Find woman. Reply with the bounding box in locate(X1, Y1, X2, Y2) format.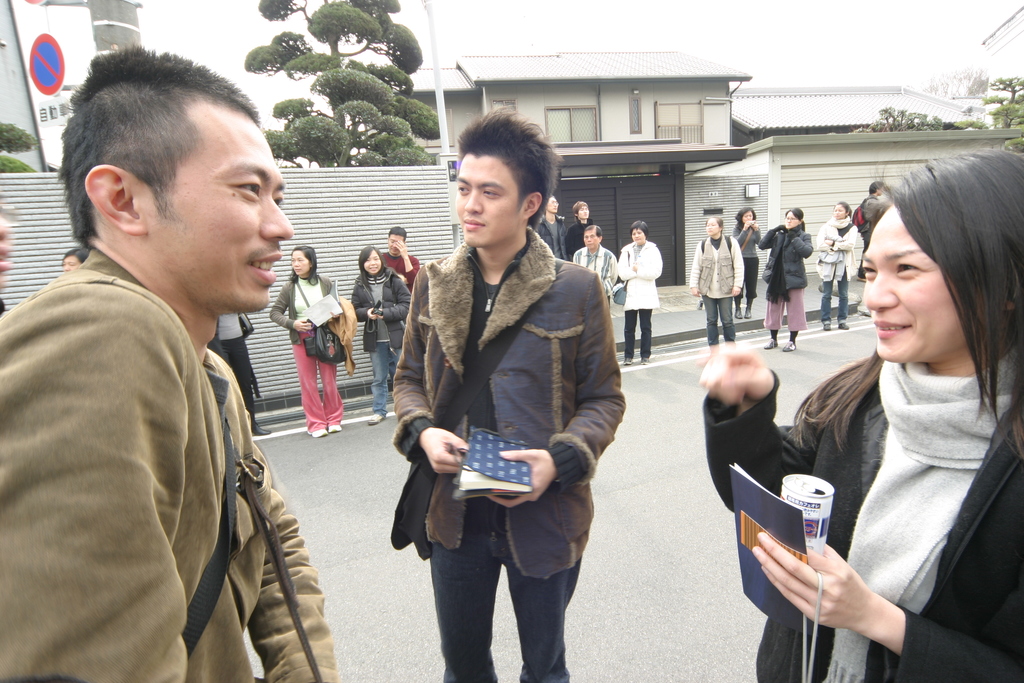
locate(614, 218, 667, 366).
